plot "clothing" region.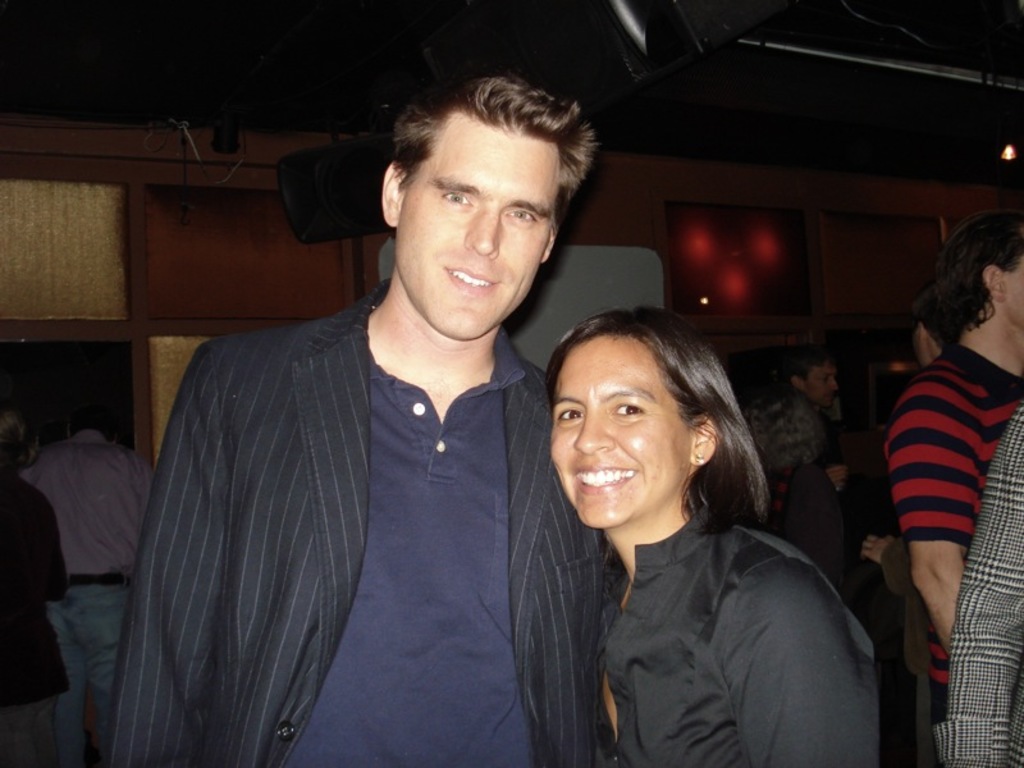
Plotted at bbox=[0, 472, 69, 765].
